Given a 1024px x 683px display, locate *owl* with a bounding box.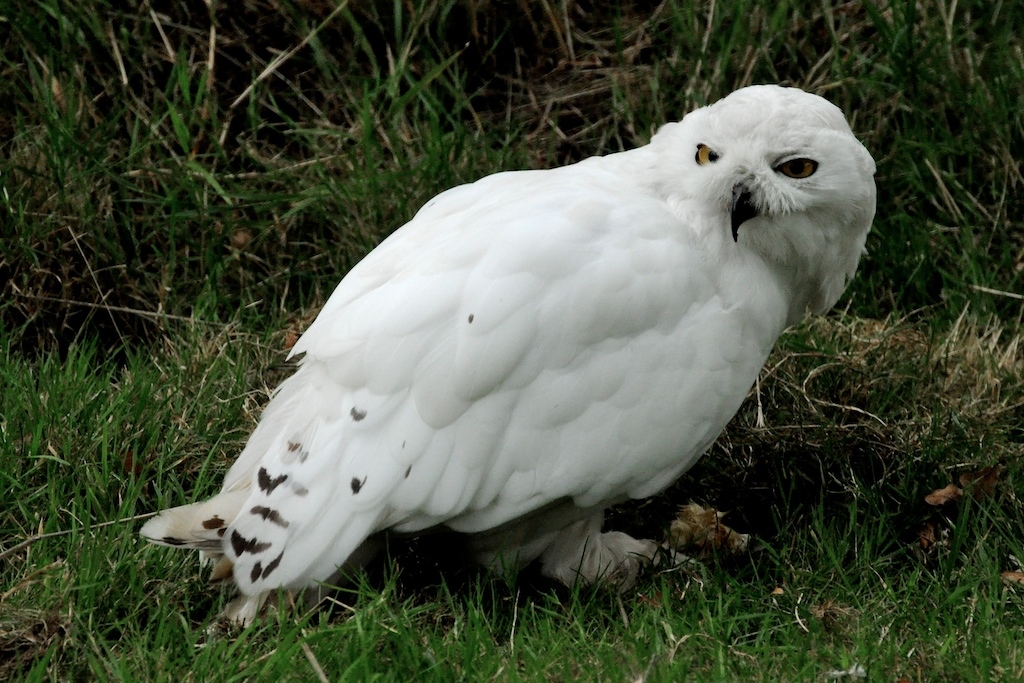
Located: (x1=108, y1=85, x2=896, y2=629).
